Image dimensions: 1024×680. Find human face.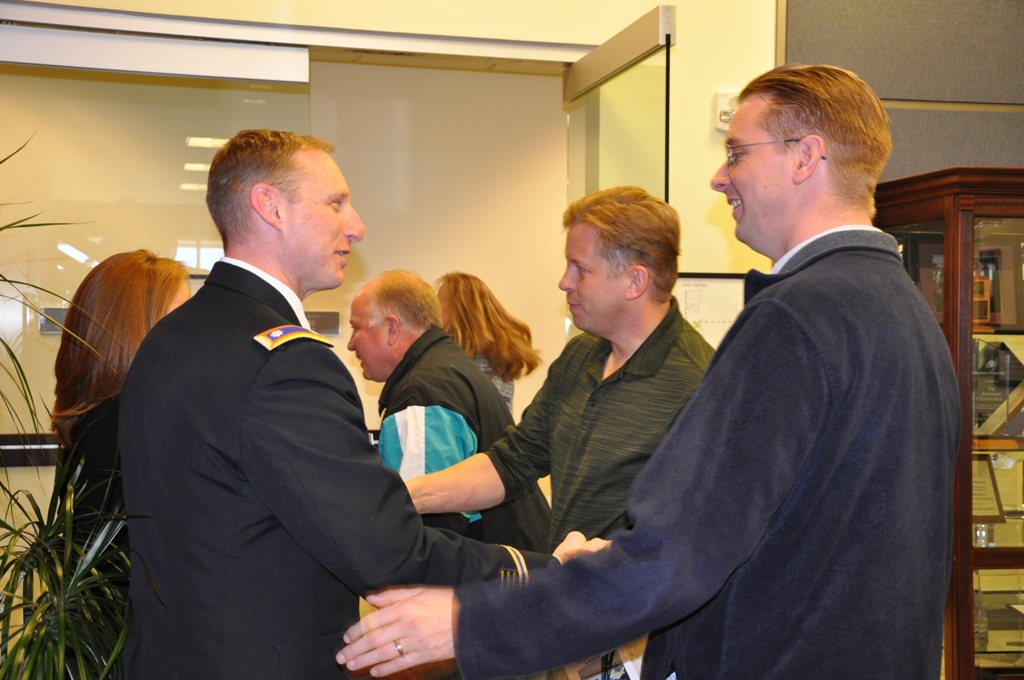
[x1=437, y1=284, x2=450, y2=328].
